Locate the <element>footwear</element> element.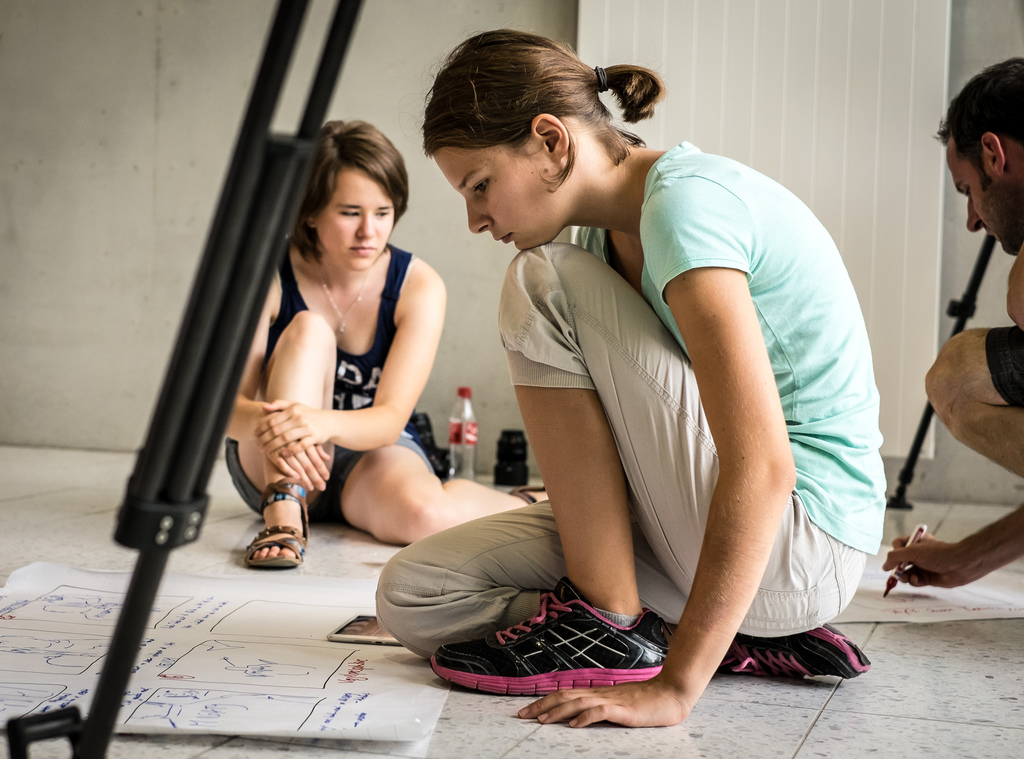
Element bbox: 729/621/867/692.
